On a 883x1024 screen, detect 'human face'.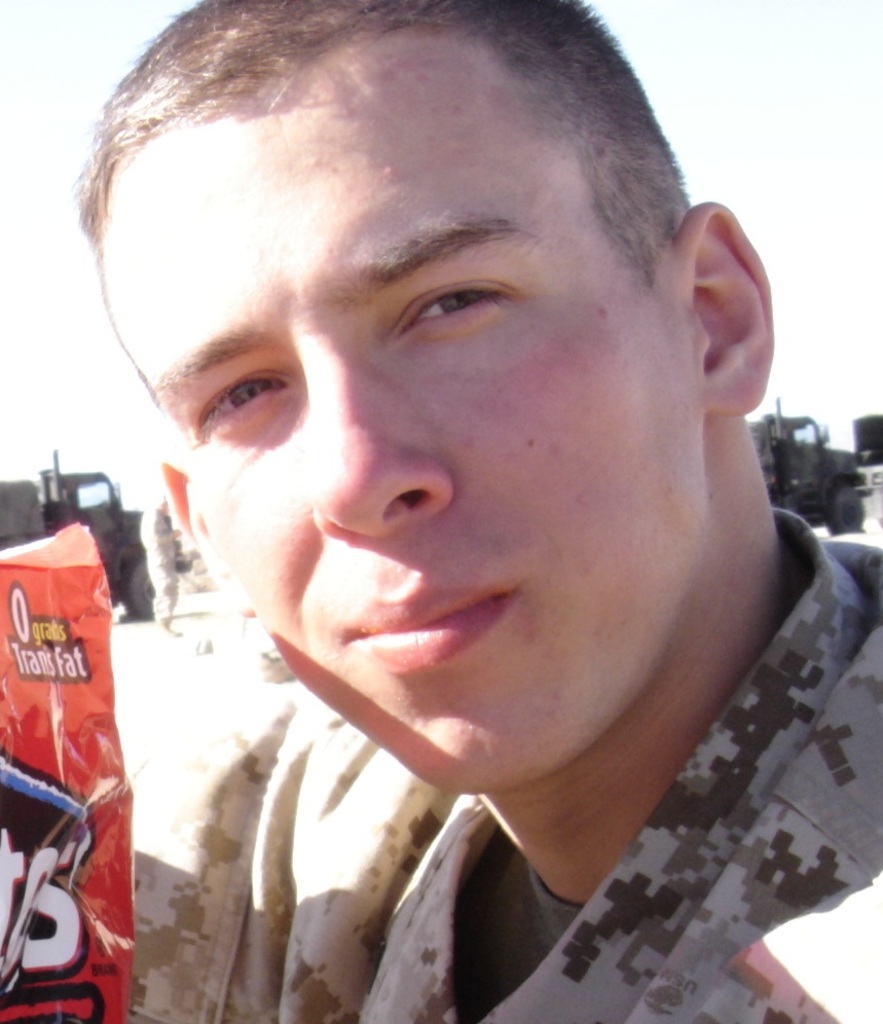
left=100, top=27, right=698, bottom=796.
